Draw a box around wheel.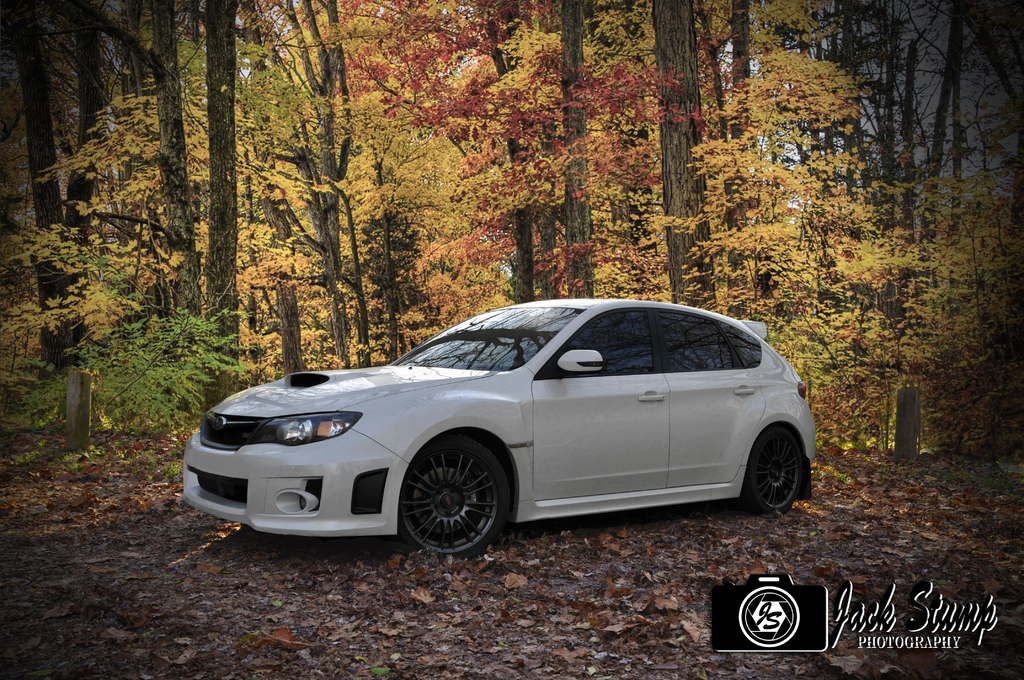
744:424:805:516.
